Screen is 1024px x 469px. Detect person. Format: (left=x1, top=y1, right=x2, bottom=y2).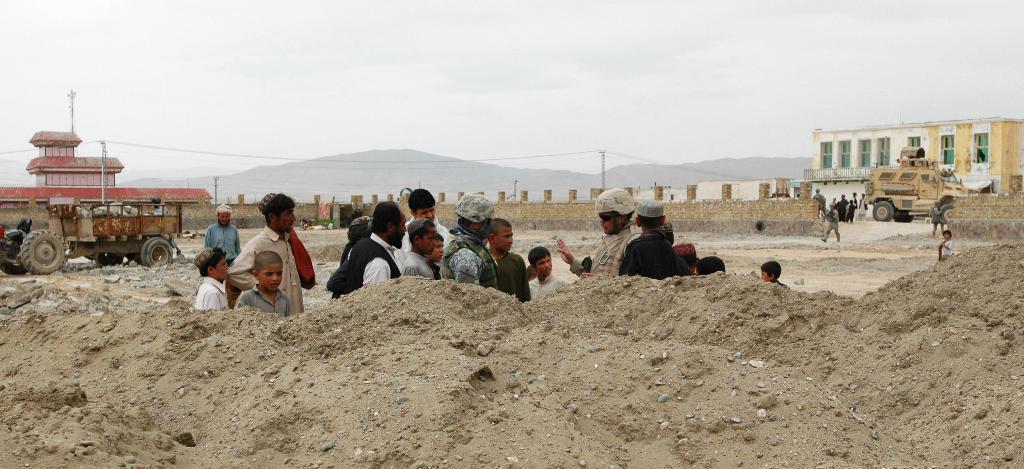
(left=808, top=187, right=825, bottom=208).
